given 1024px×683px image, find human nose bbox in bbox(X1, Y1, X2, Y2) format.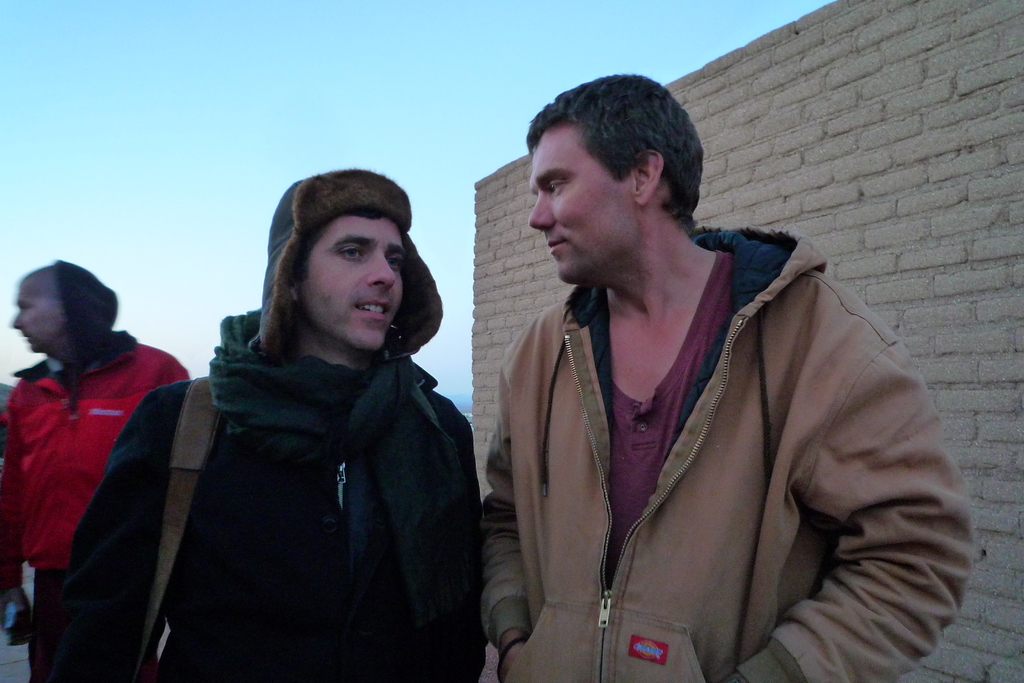
bbox(369, 251, 397, 293).
